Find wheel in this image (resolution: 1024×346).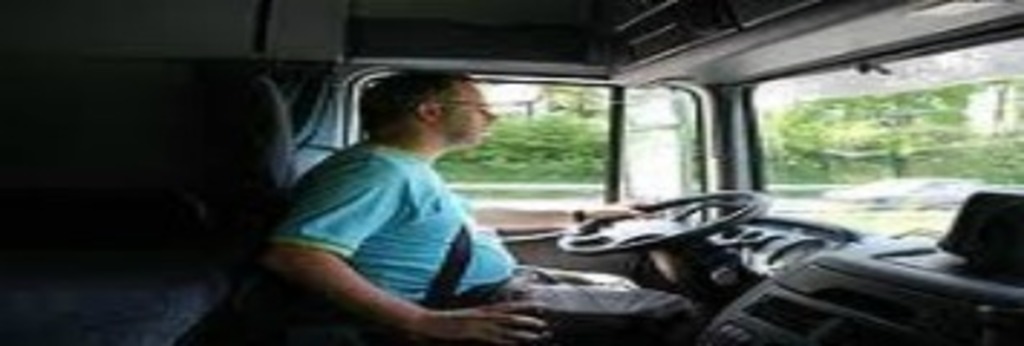
560:187:759:251.
